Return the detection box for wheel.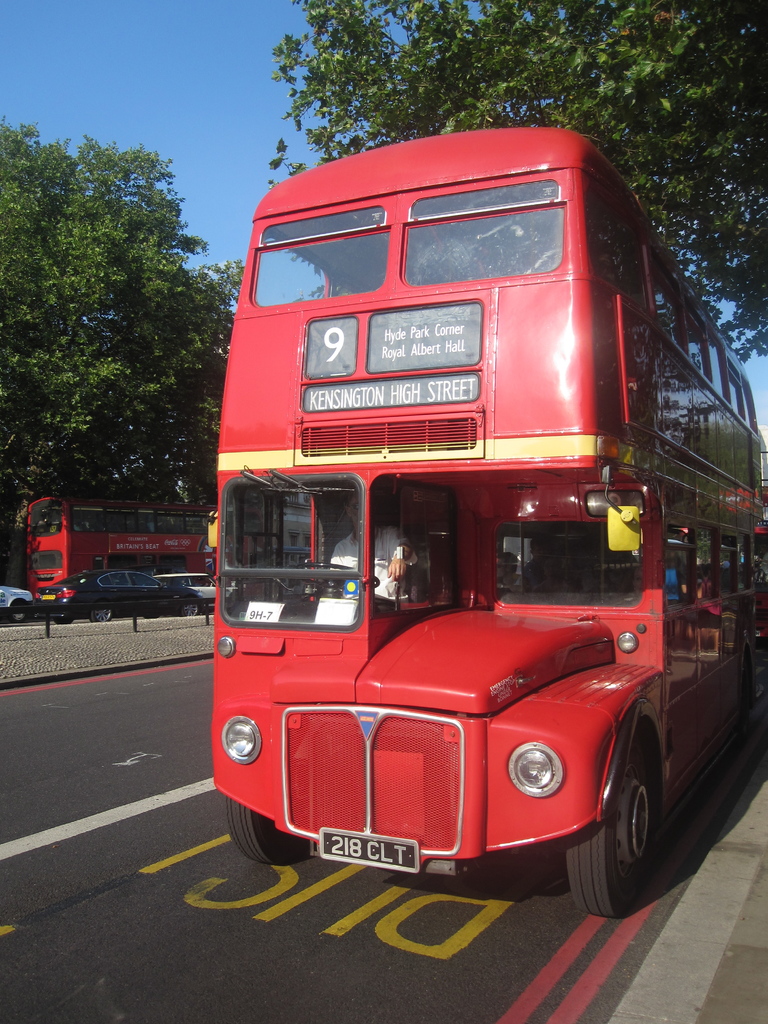
[x1=11, y1=612, x2=25, y2=623].
